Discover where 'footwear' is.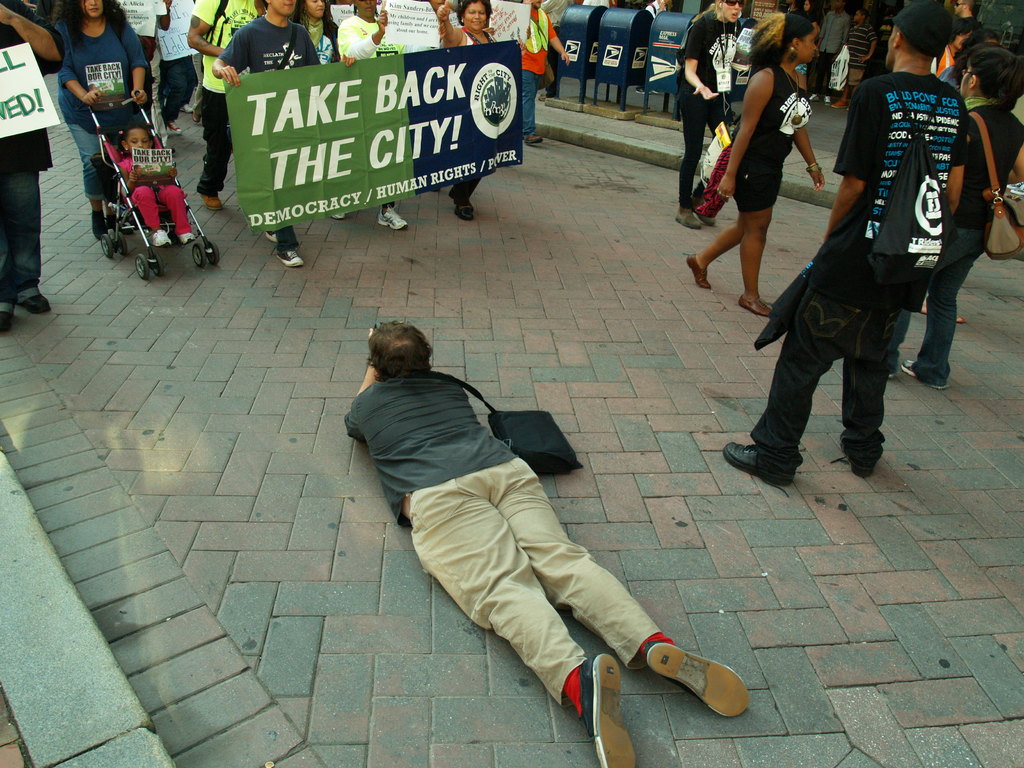
Discovered at {"left": 739, "top": 298, "right": 786, "bottom": 321}.
